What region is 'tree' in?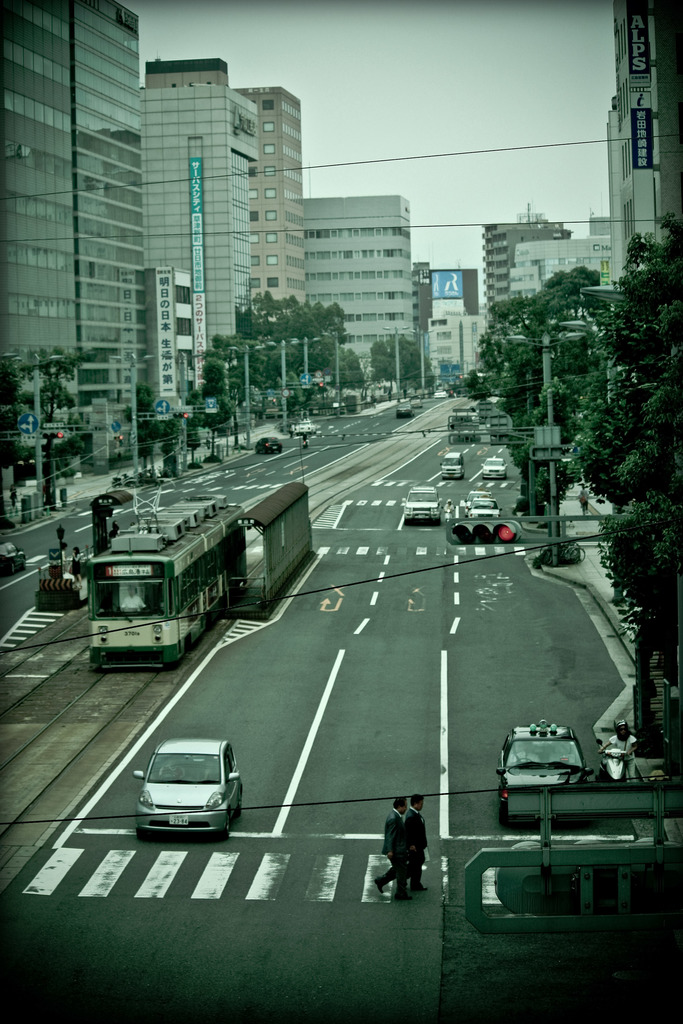
box(588, 228, 677, 616).
